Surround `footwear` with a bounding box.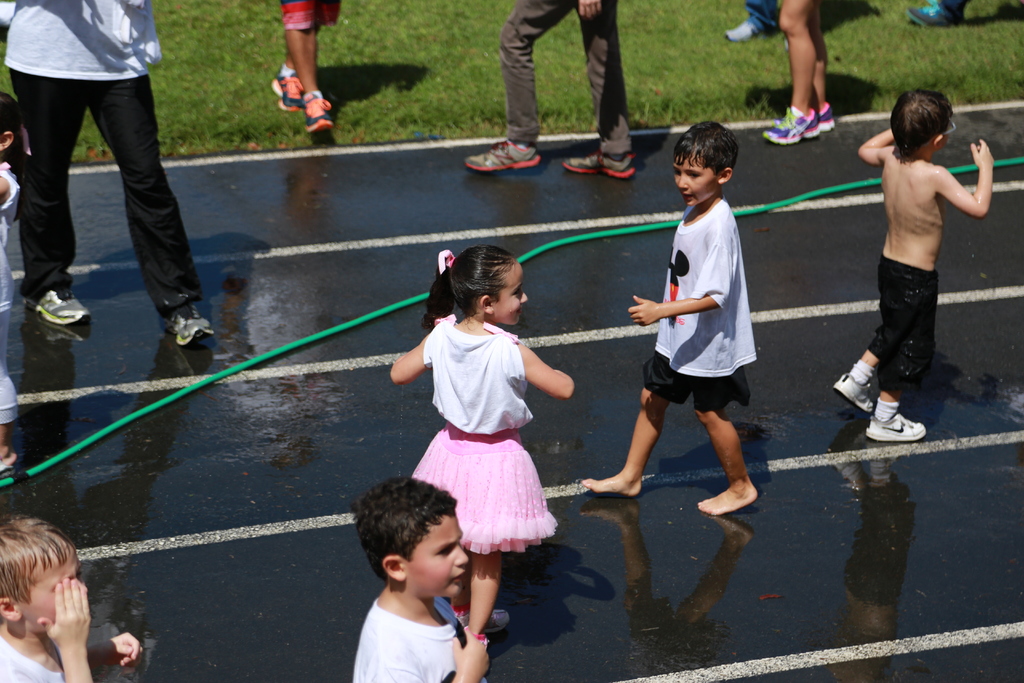
{"x1": 867, "y1": 409, "x2": 925, "y2": 443}.
